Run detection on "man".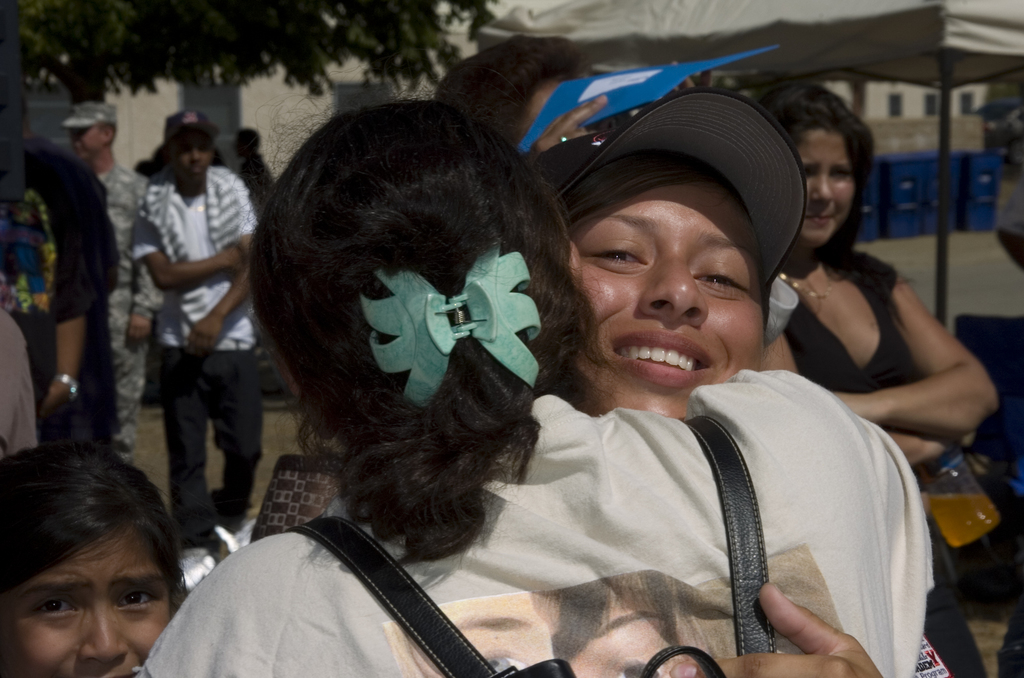
Result: x1=63, y1=93, x2=148, y2=460.
